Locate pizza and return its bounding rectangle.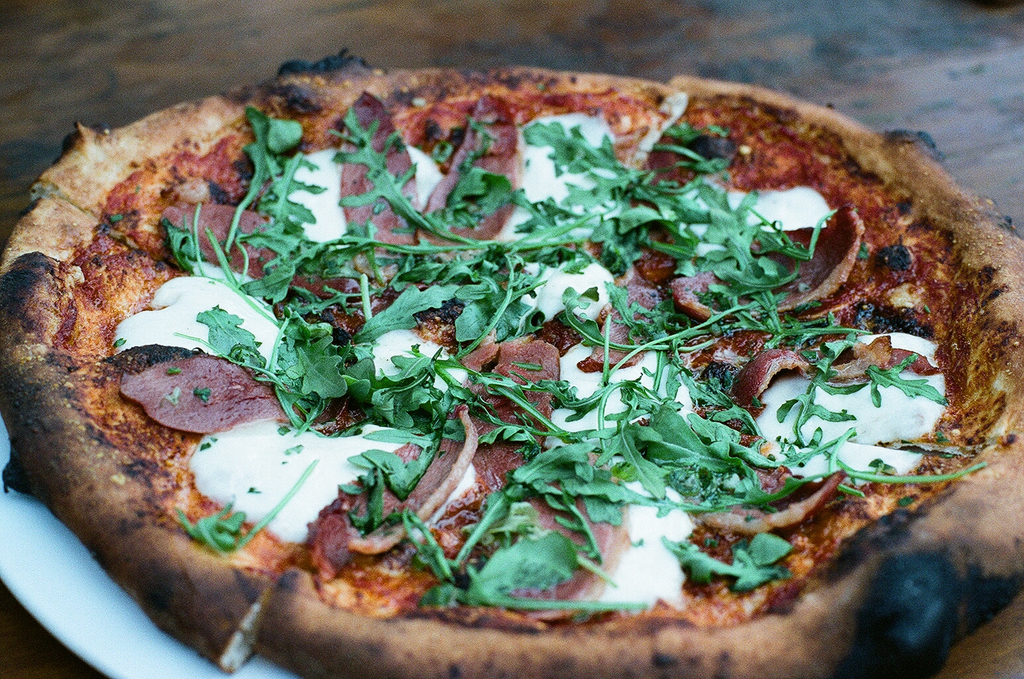
locate(276, 32, 501, 277).
